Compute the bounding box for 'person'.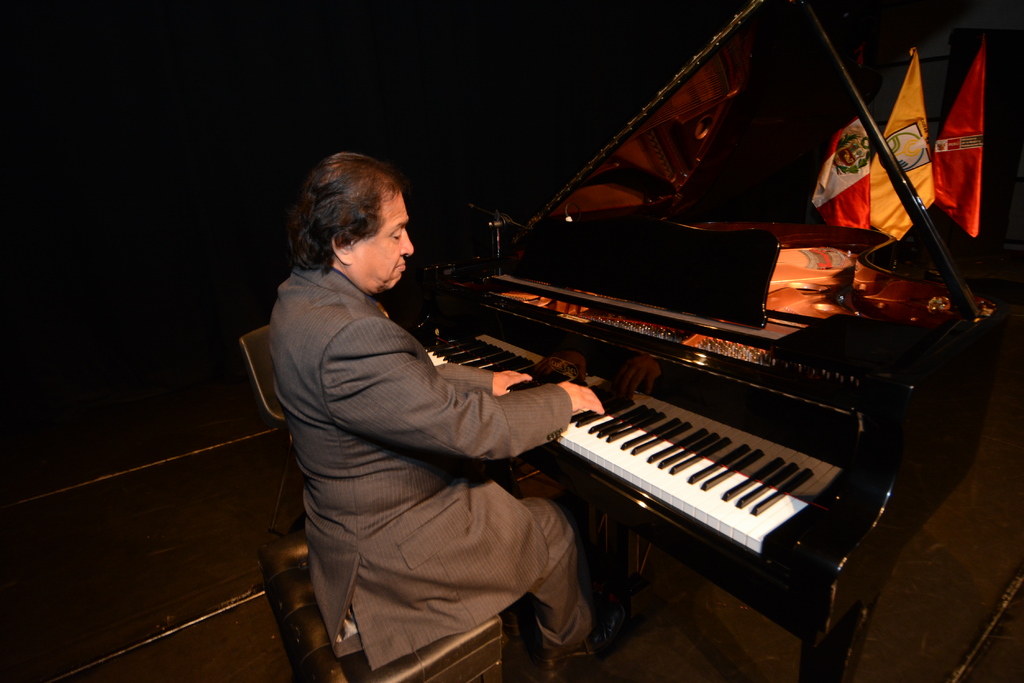
Rect(262, 160, 571, 680).
